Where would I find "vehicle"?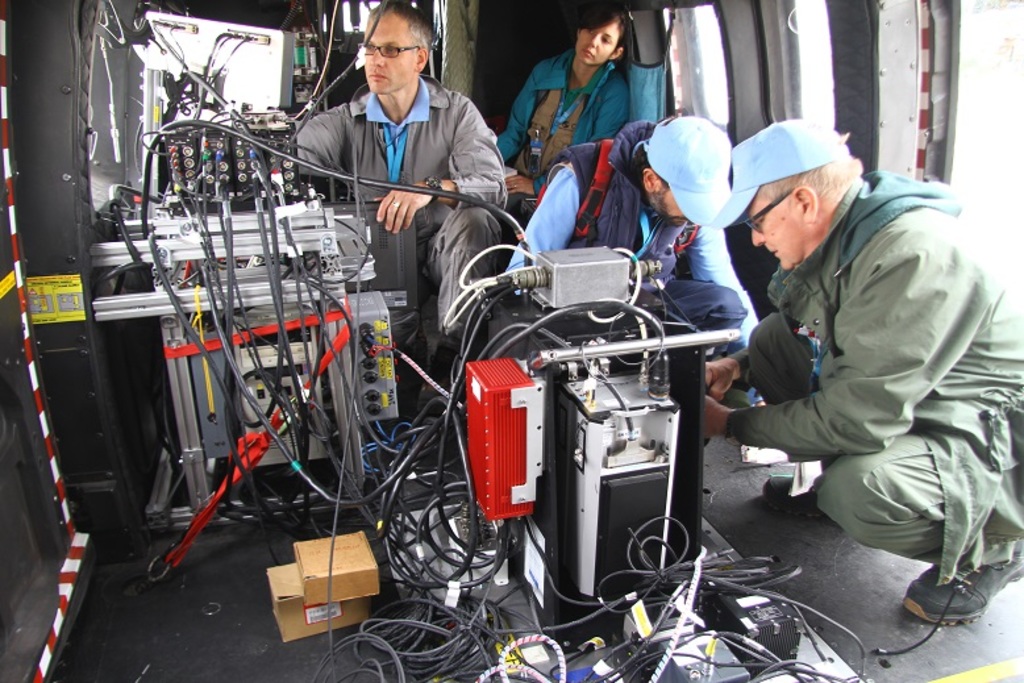
At bbox(0, 0, 1023, 682).
